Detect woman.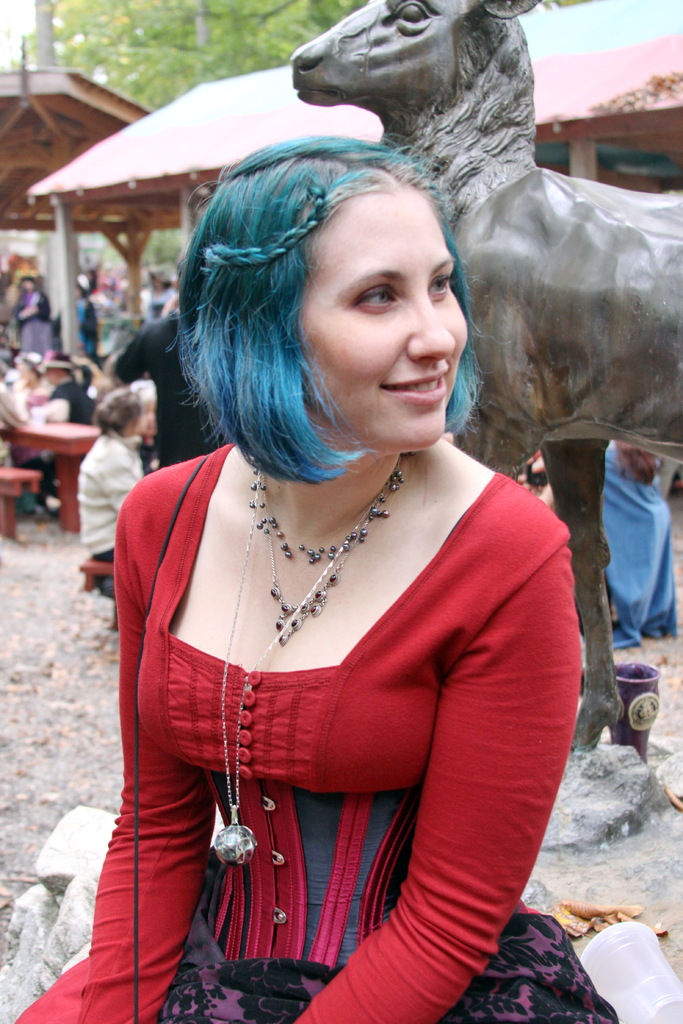
Detected at [x1=73, y1=385, x2=155, y2=593].
